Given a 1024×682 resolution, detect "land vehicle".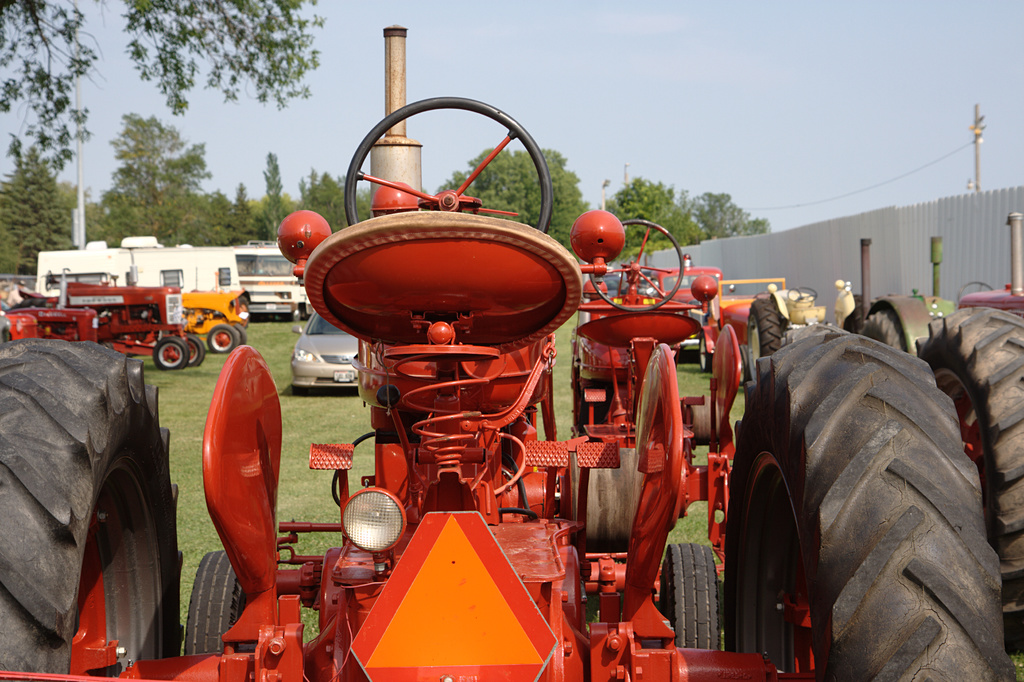
left=0, top=20, right=1014, bottom=681.
